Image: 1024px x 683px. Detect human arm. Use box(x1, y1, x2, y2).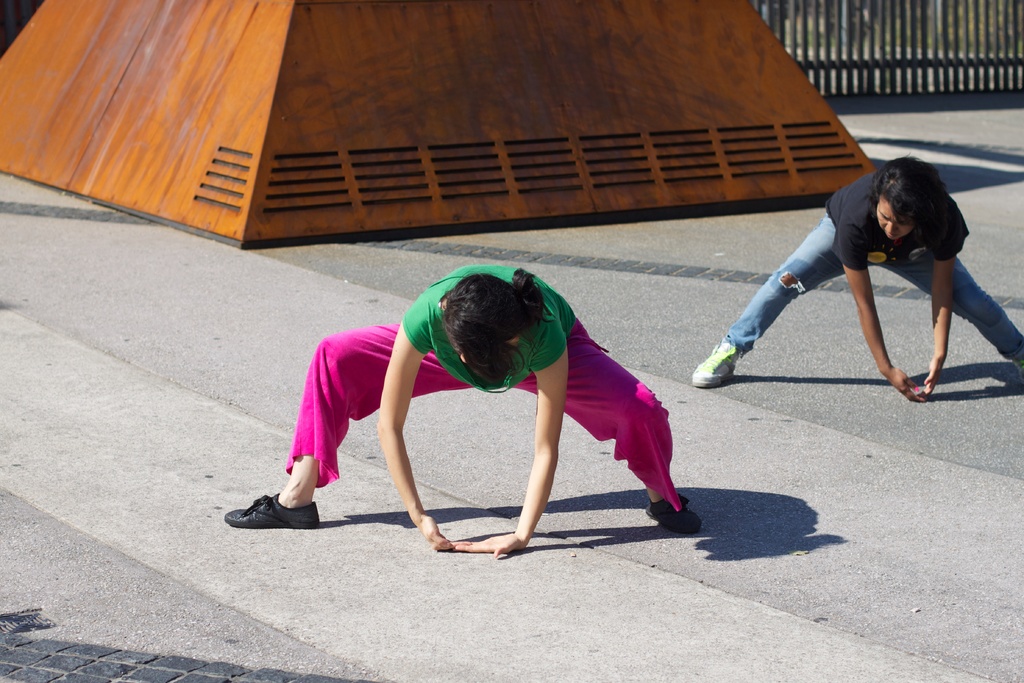
box(920, 215, 956, 399).
